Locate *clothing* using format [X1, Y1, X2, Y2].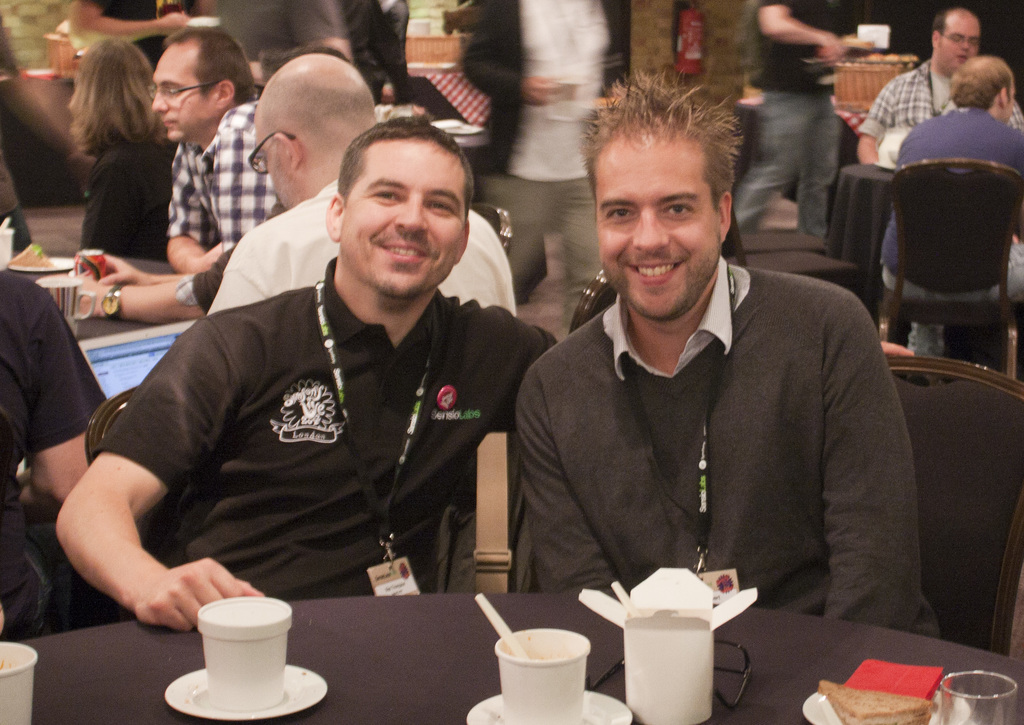
[0, 268, 115, 643].
